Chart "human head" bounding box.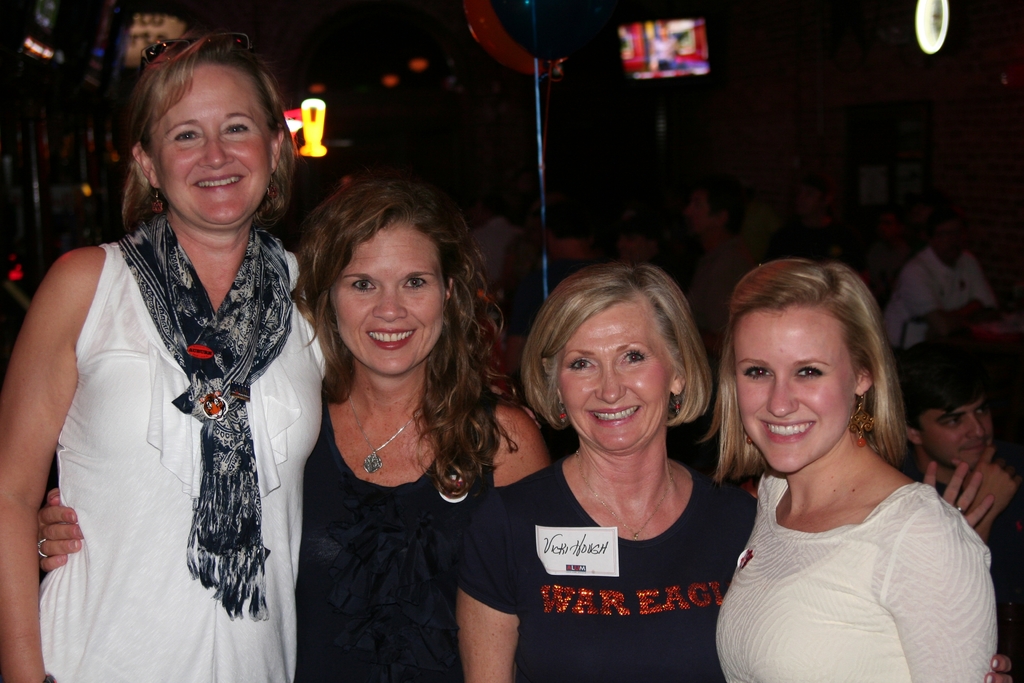
Charted: (x1=688, y1=176, x2=733, y2=233).
